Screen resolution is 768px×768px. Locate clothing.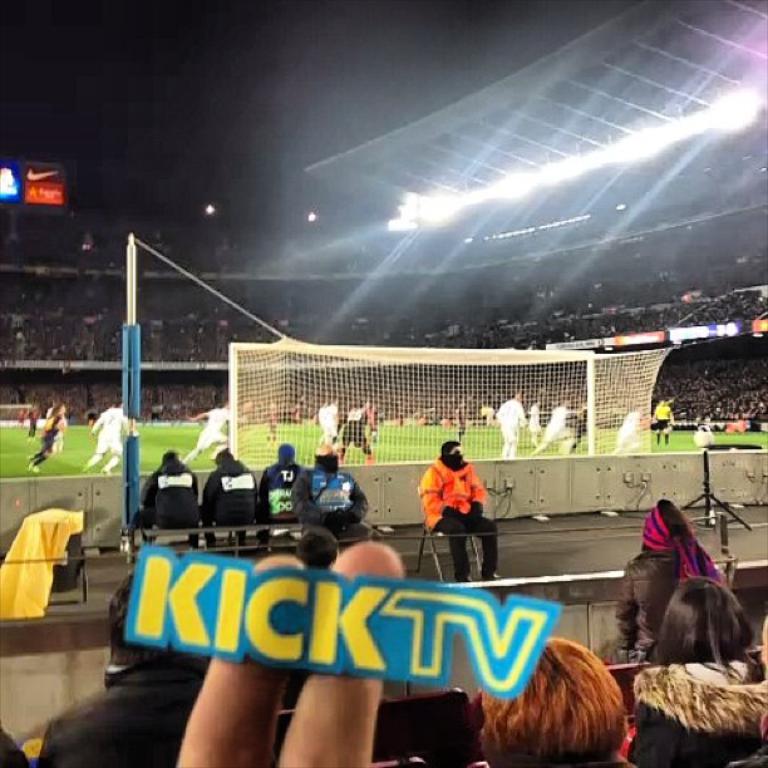
bbox=[294, 463, 364, 538].
